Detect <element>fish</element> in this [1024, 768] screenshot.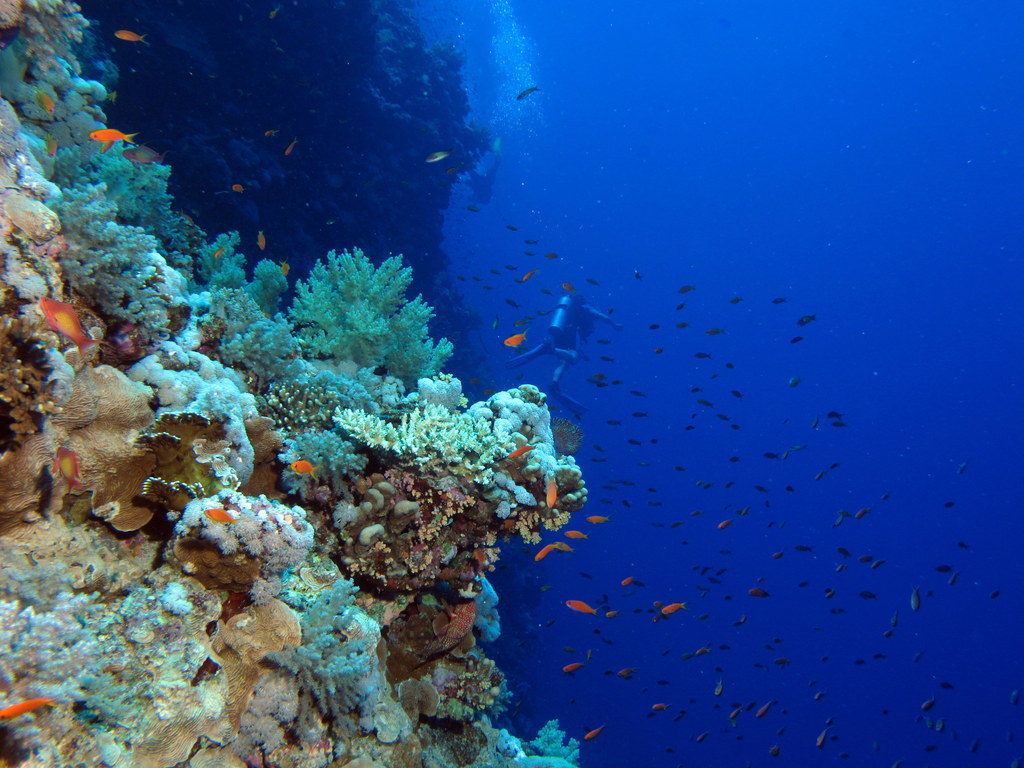
Detection: left=486, top=314, right=499, bottom=335.
